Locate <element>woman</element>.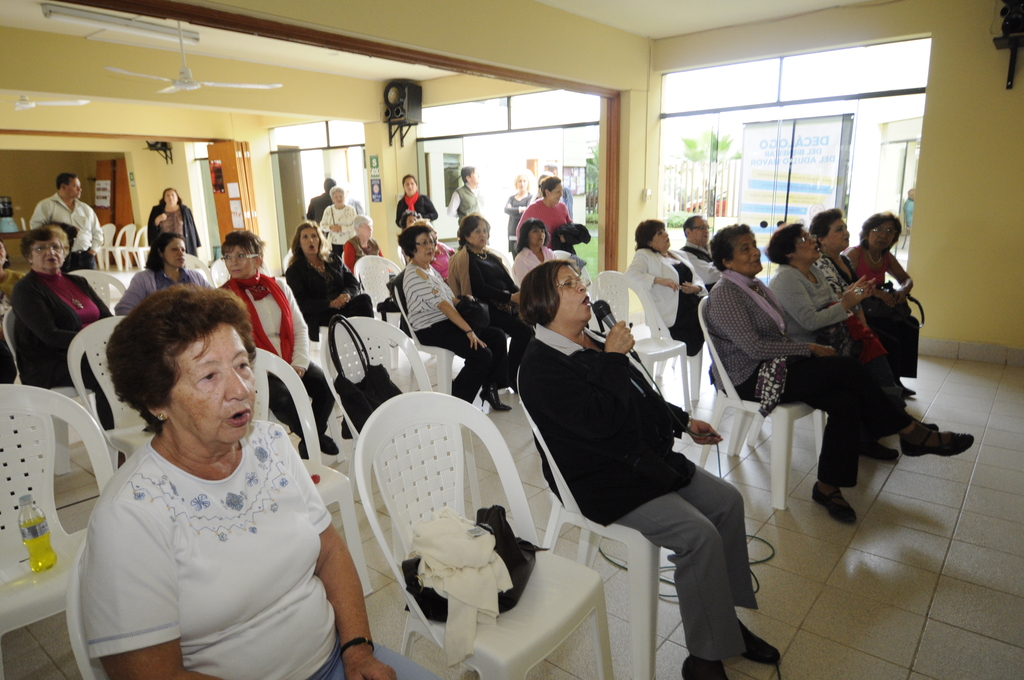
Bounding box: bbox(515, 220, 598, 301).
